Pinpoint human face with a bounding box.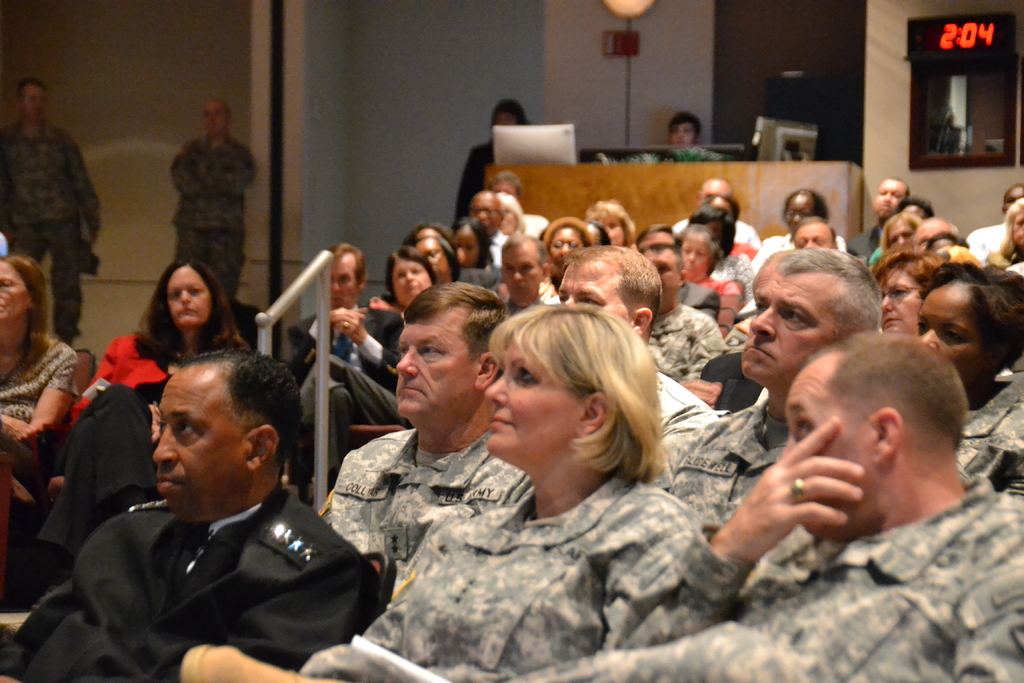
x1=390 y1=263 x2=435 y2=298.
